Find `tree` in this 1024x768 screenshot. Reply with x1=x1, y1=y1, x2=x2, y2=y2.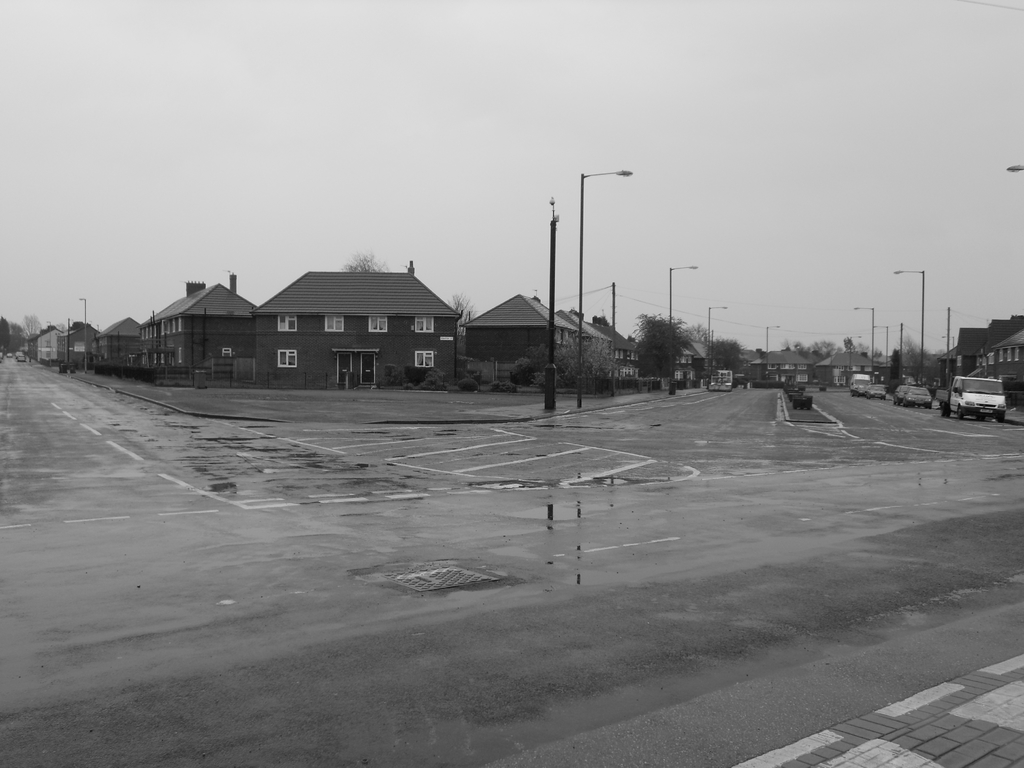
x1=899, y1=335, x2=935, y2=391.
